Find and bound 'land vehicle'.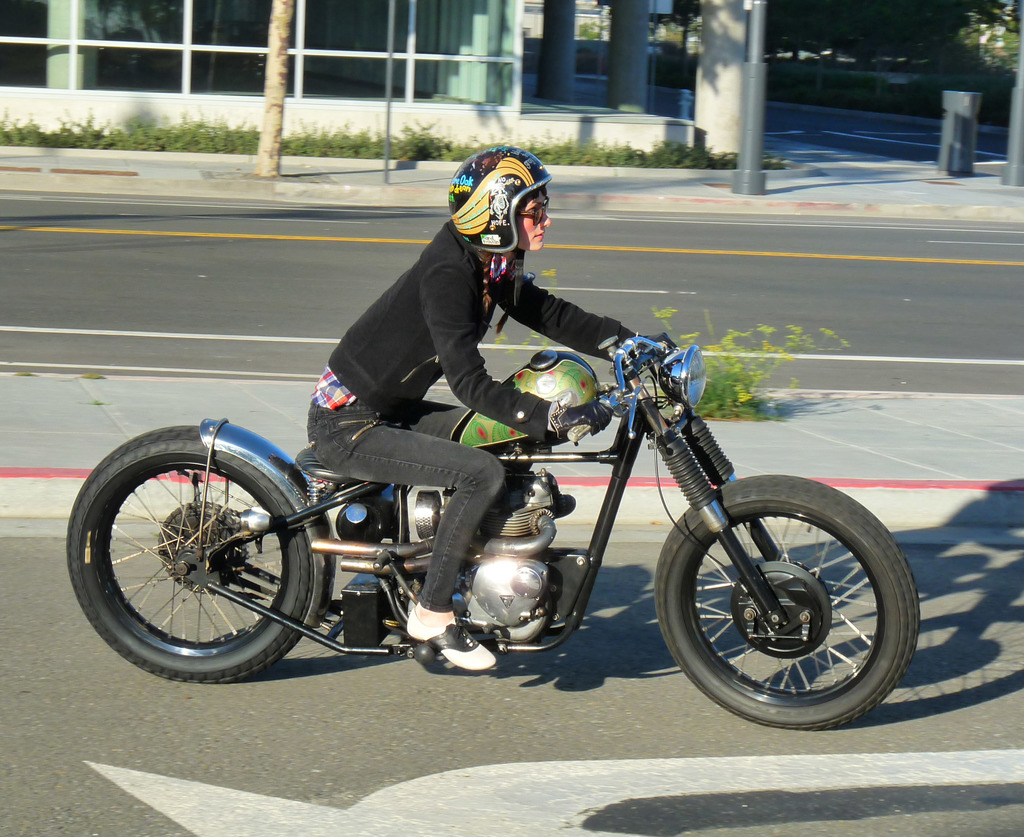
Bound: box(65, 327, 923, 724).
